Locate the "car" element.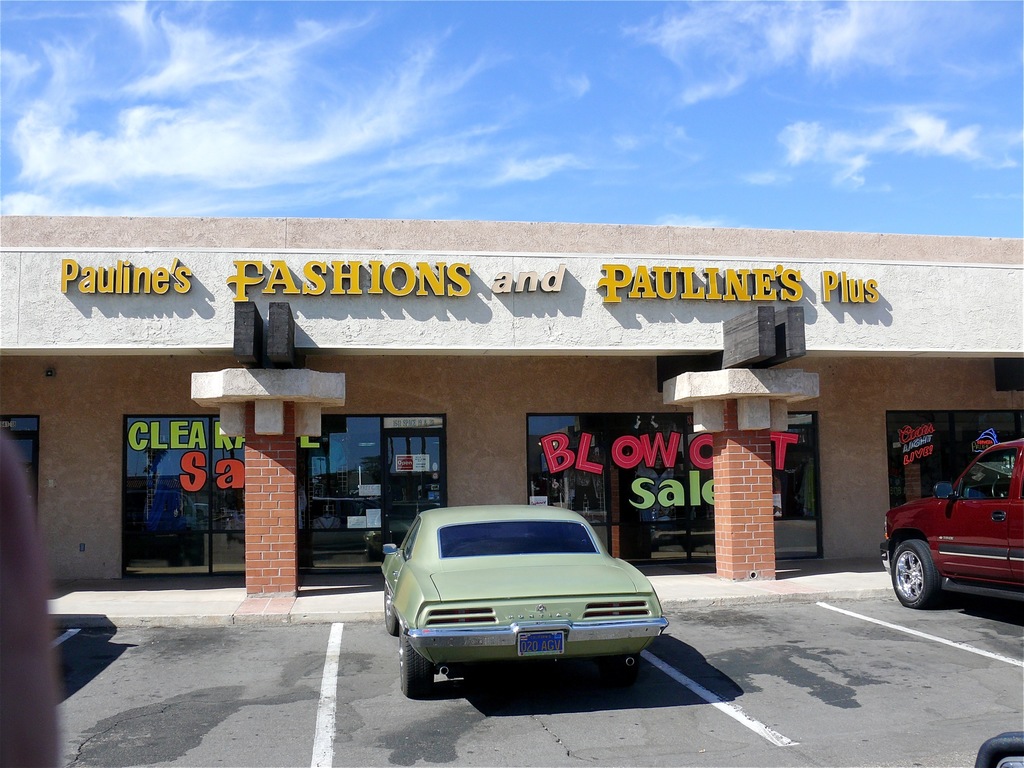
Element bbox: x1=375 y1=503 x2=667 y2=699.
